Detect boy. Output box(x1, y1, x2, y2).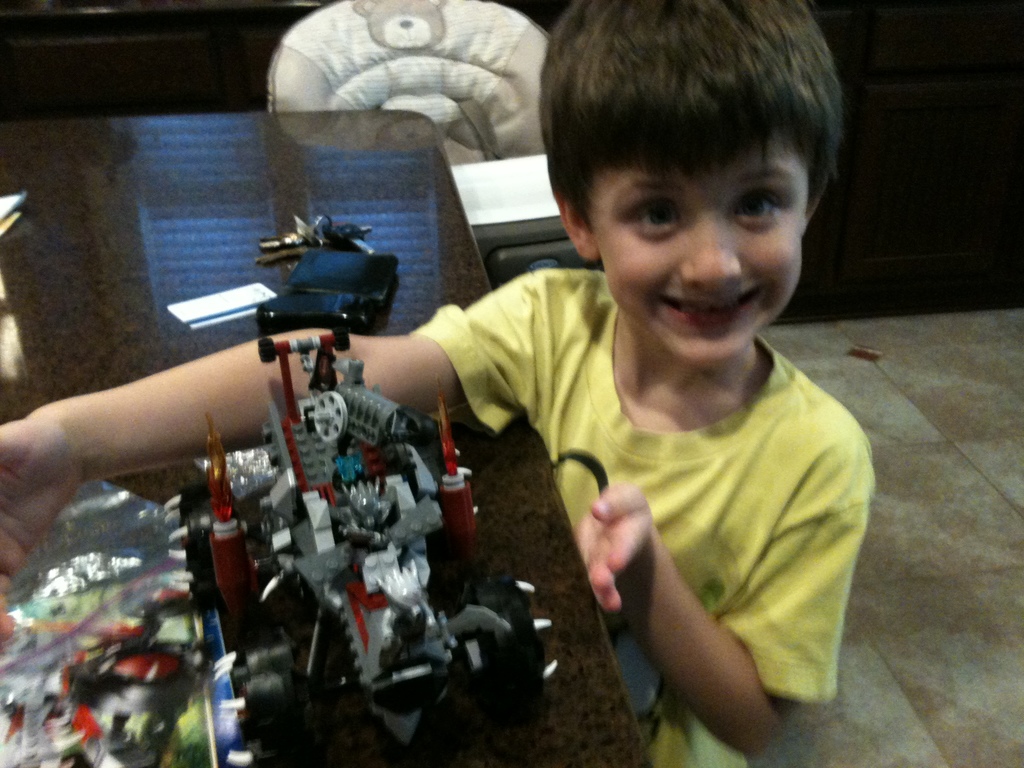
box(0, 0, 877, 767).
